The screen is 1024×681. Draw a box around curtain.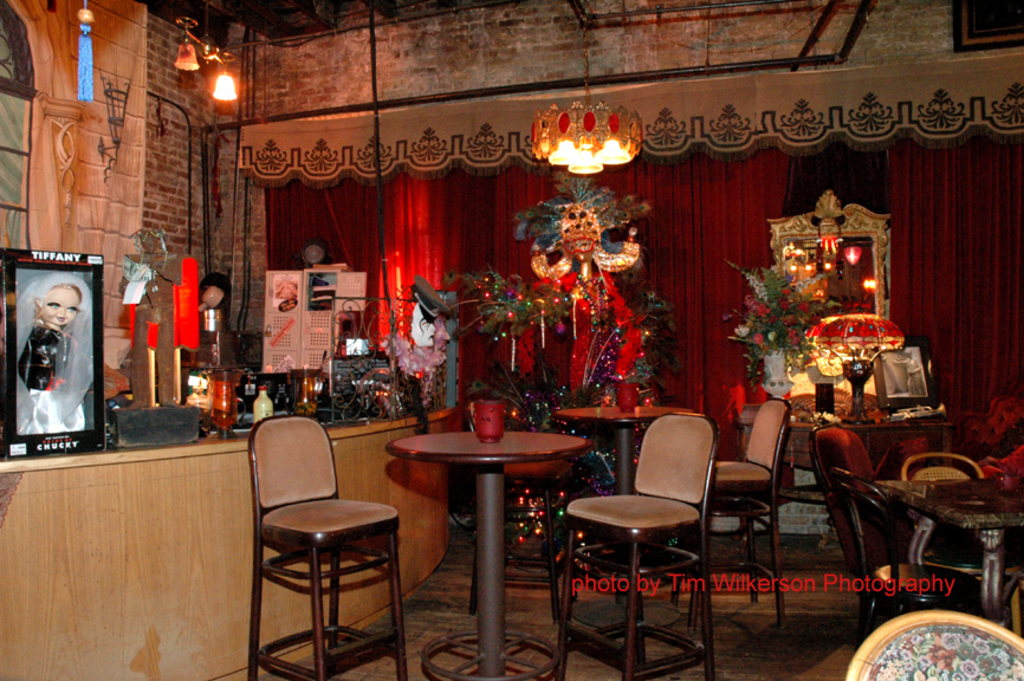
(x1=261, y1=83, x2=1023, y2=433).
